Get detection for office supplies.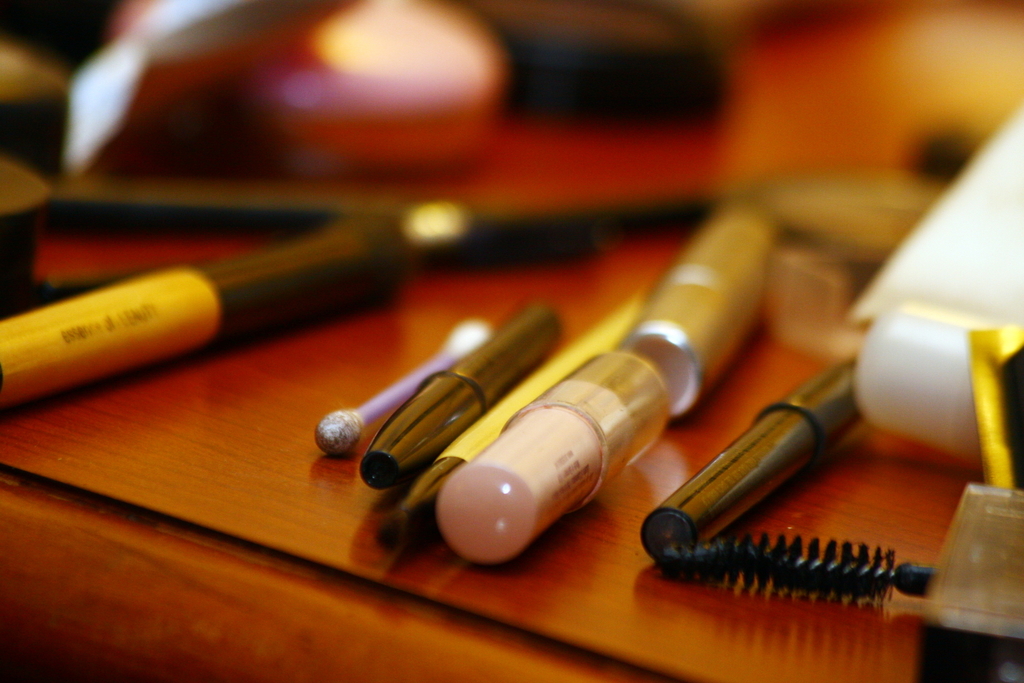
Detection: 255:145:919:604.
